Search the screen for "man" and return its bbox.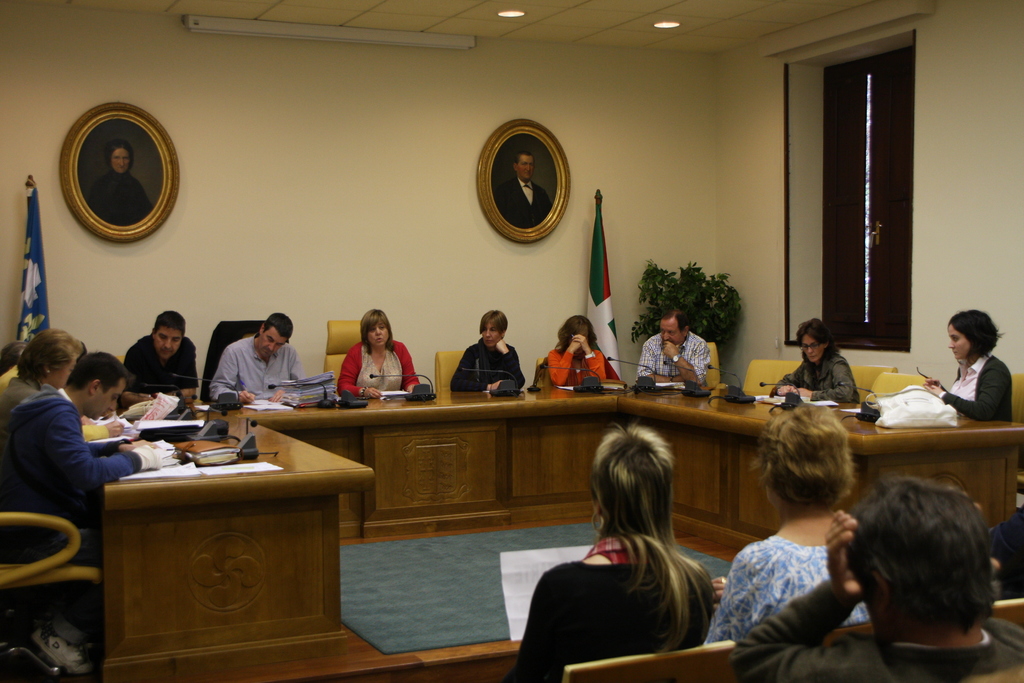
Found: bbox=[726, 476, 1023, 682].
